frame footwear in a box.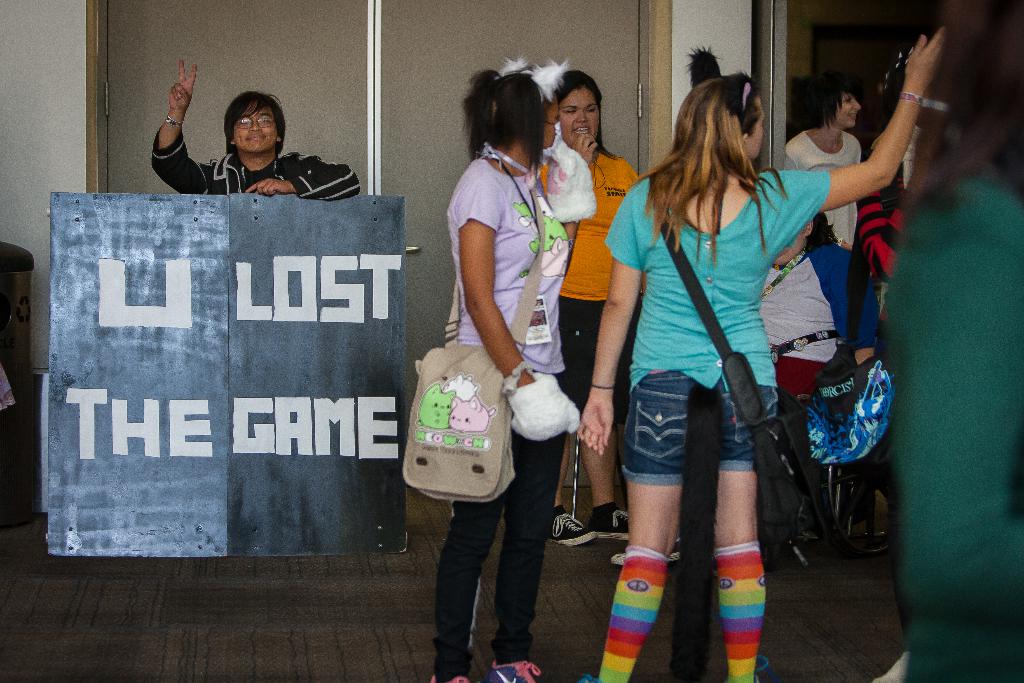
pyautogui.locateOnScreen(431, 675, 467, 682).
